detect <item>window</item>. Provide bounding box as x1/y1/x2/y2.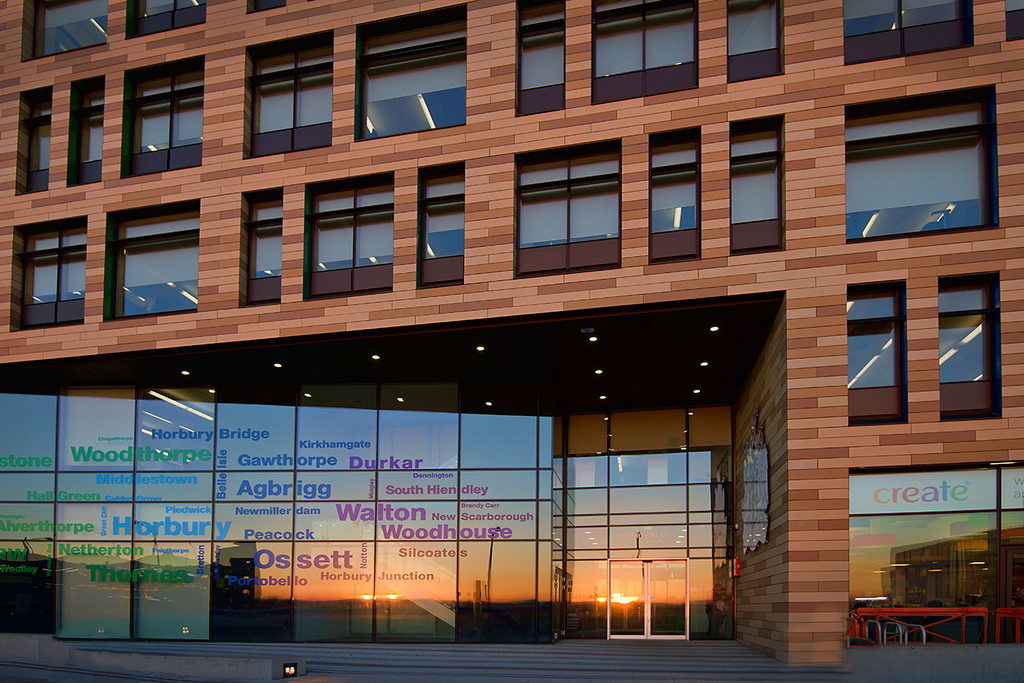
245/0/280/15.
